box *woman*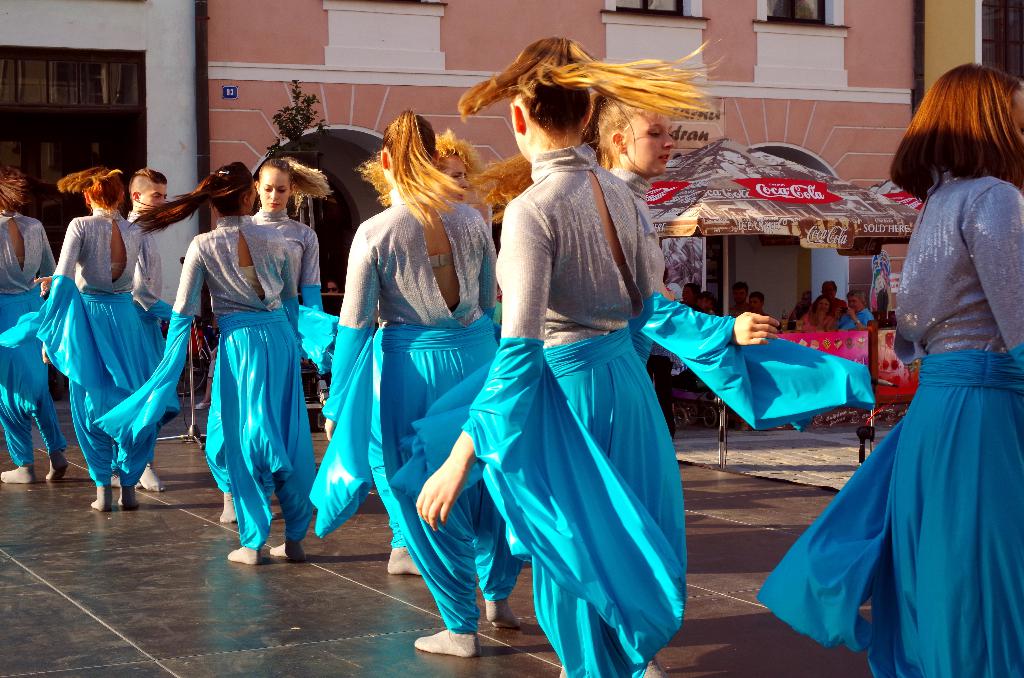
detection(387, 131, 484, 577)
